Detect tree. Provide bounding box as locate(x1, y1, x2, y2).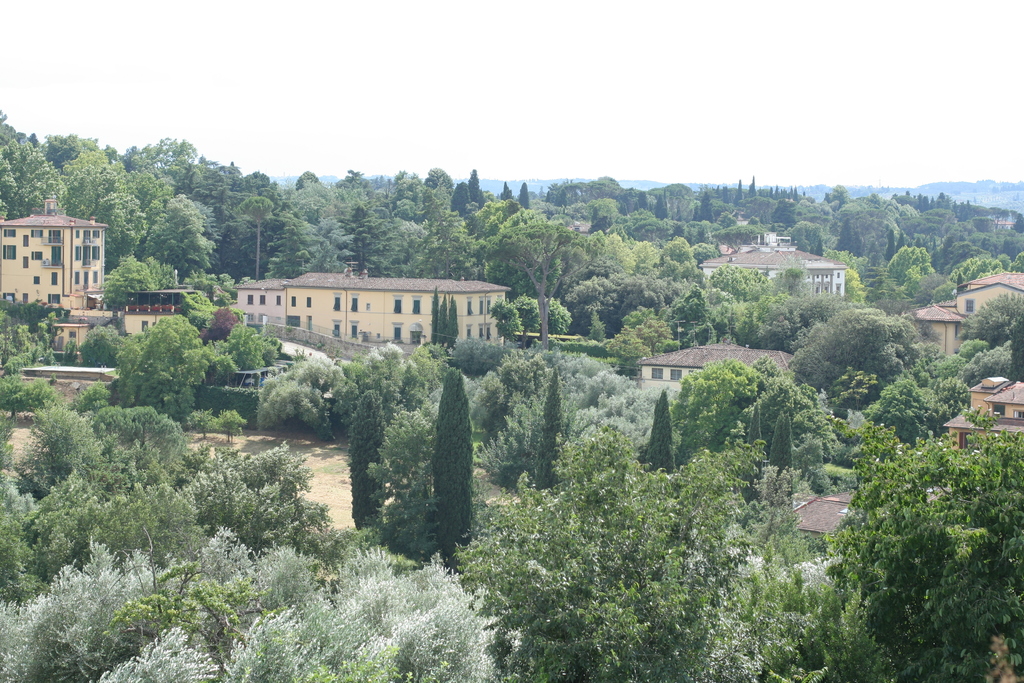
locate(945, 251, 1004, 289).
